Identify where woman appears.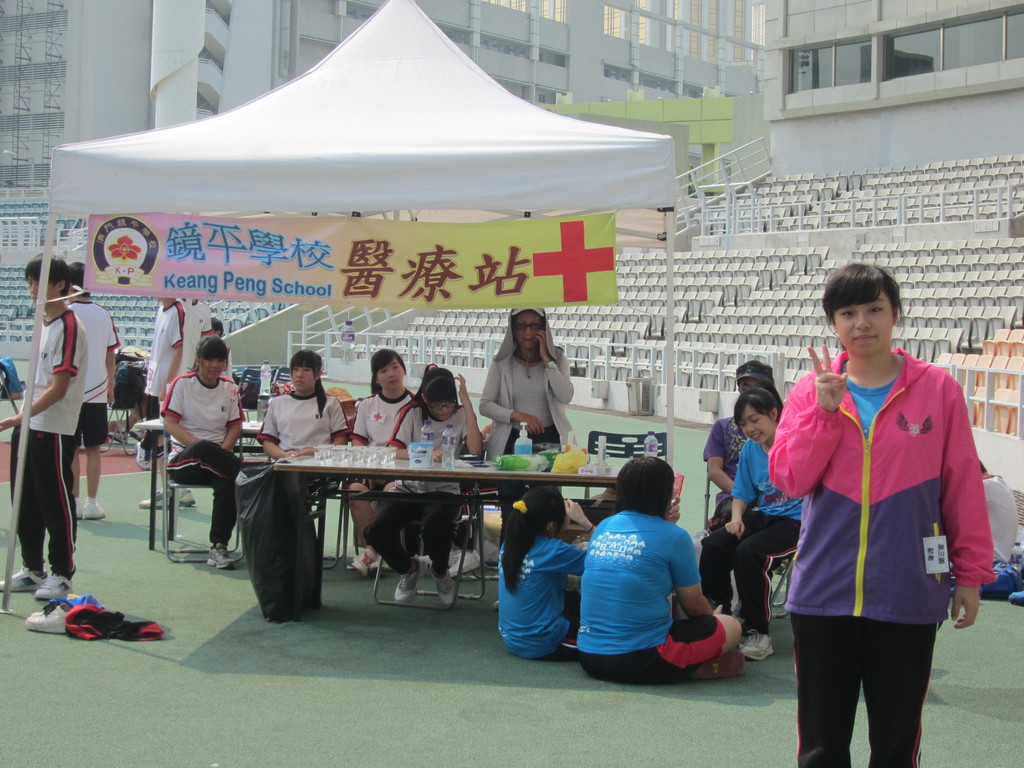
Appears at box(475, 305, 577, 561).
